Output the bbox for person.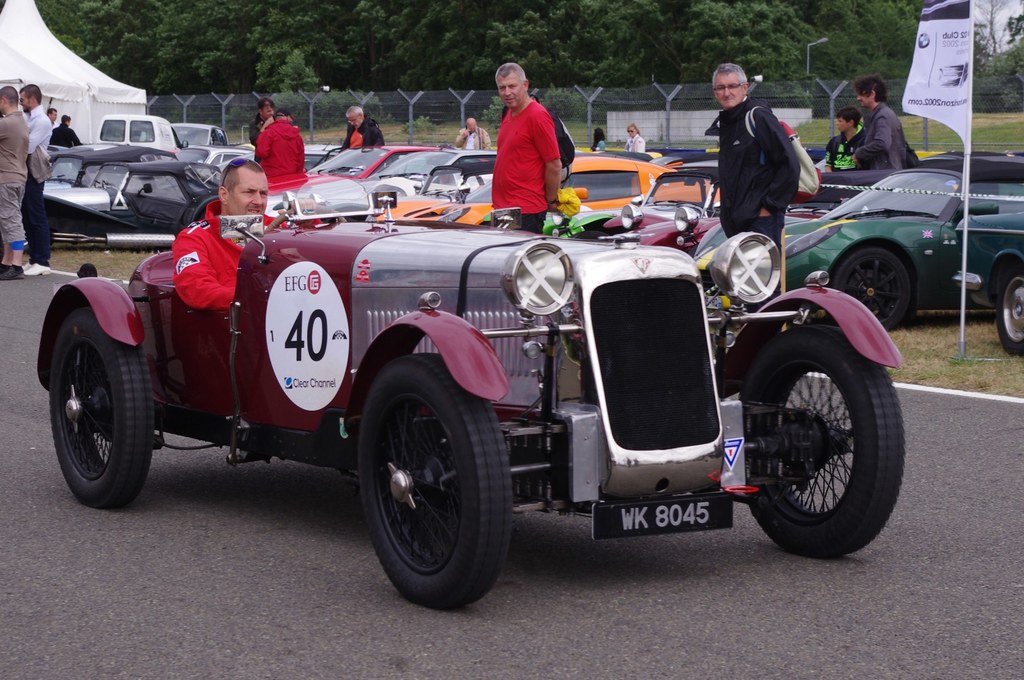
[left=254, top=105, right=305, bottom=181].
